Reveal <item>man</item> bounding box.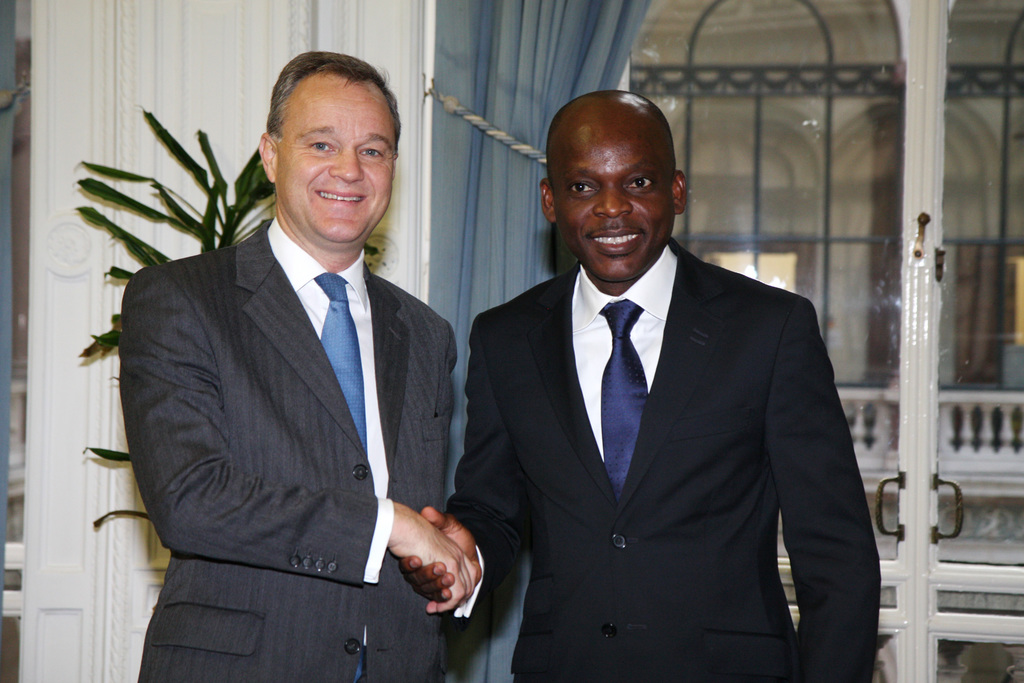
Revealed: select_region(402, 94, 879, 682).
